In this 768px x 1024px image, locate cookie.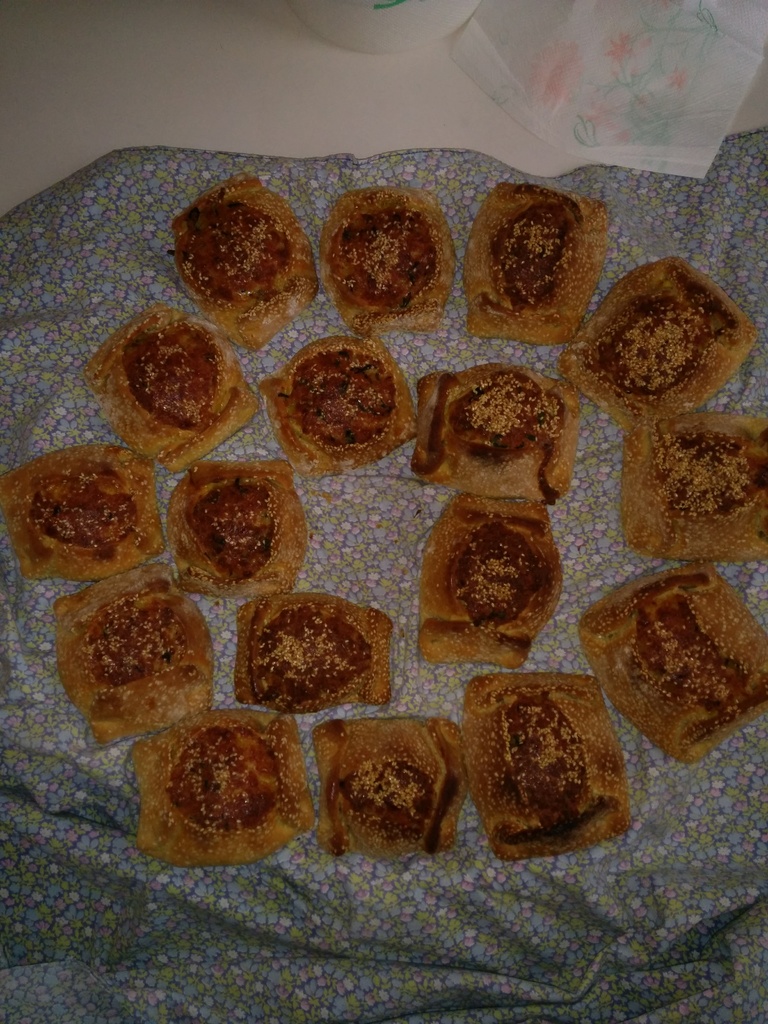
Bounding box: [409,359,580,509].
